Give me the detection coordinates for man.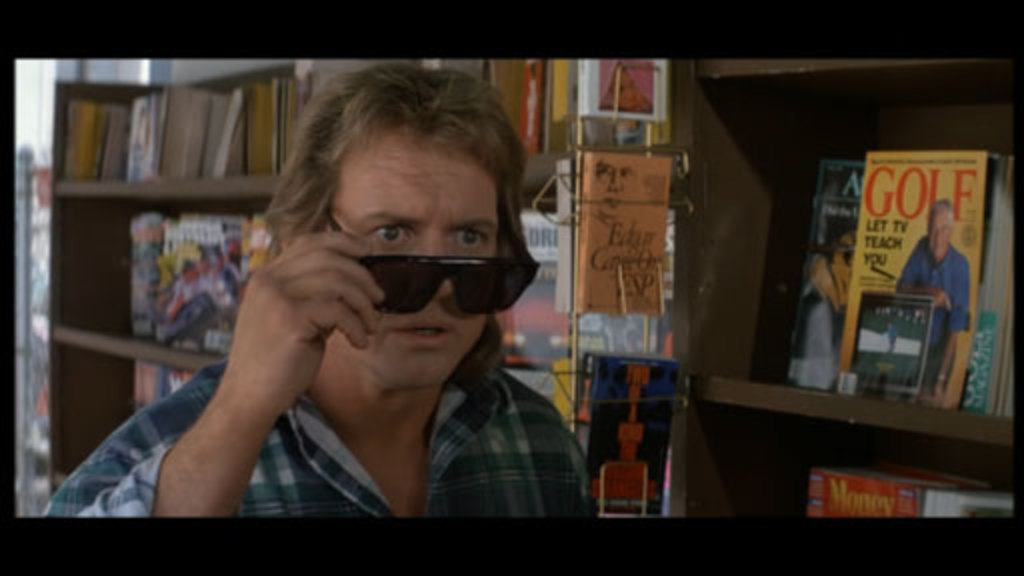
{"left": 886, "top": 194, "right": 972, "bottom": 406}.
